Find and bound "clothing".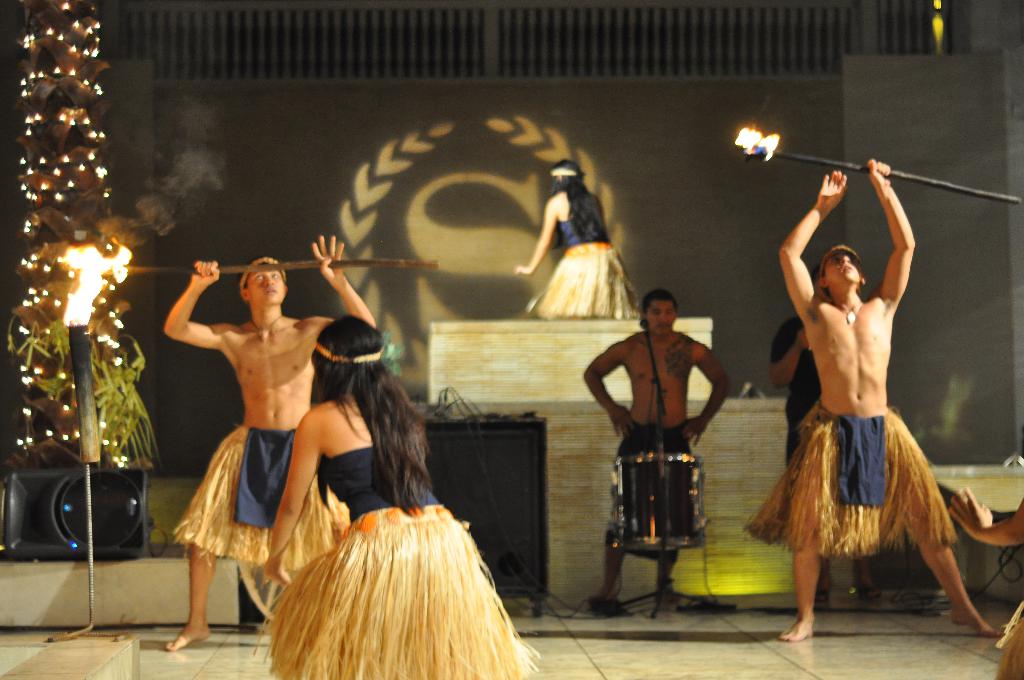
Bound: rect(266, 447, 538, 679).
